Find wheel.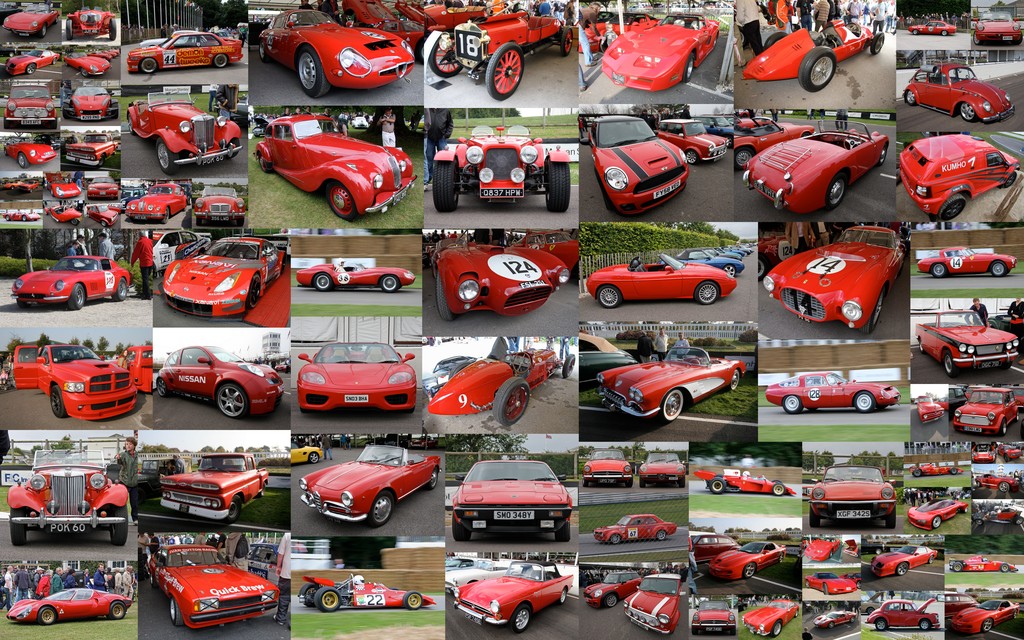
locate(989, 257, 1011, 275).
